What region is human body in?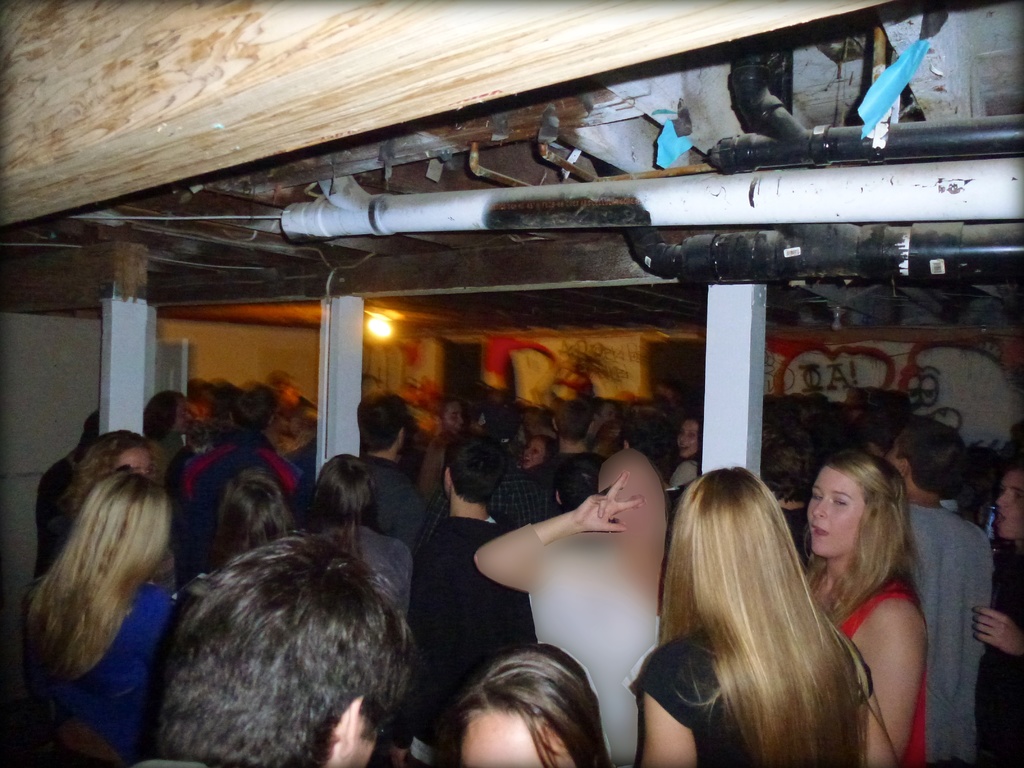
crop(206, 462, 295, 564).
